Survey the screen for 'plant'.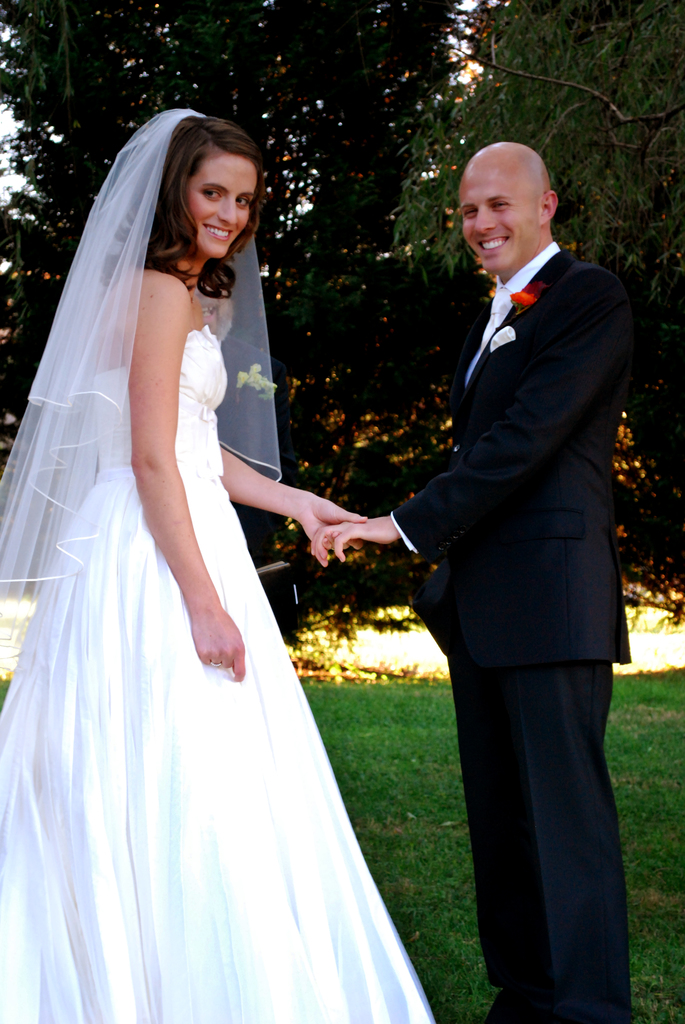
Survey found: BBox(280, 620, 681, 666).
